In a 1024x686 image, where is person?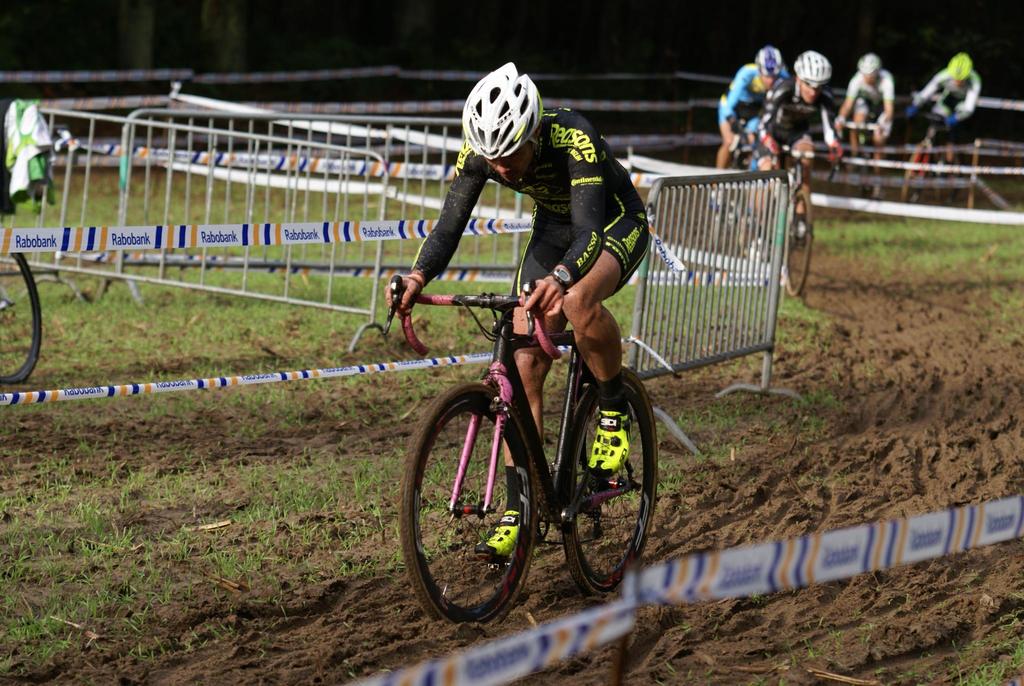
crop(835, 54, 895, 199).
